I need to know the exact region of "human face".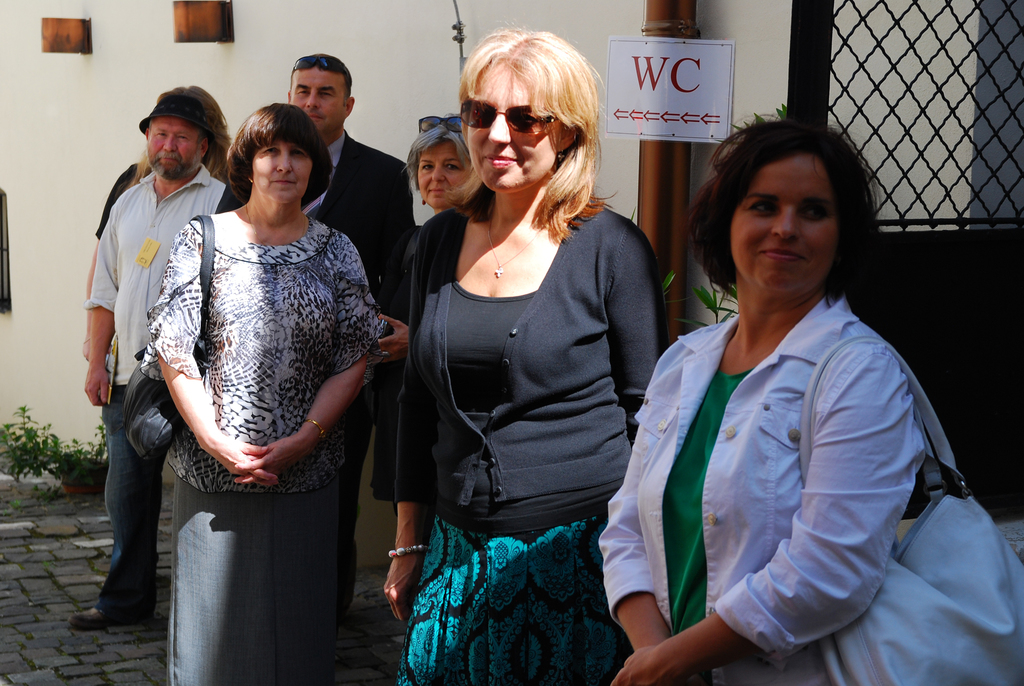
Region: {"left": 250, "top": 140, "right": 316, "bottom": 204}.
